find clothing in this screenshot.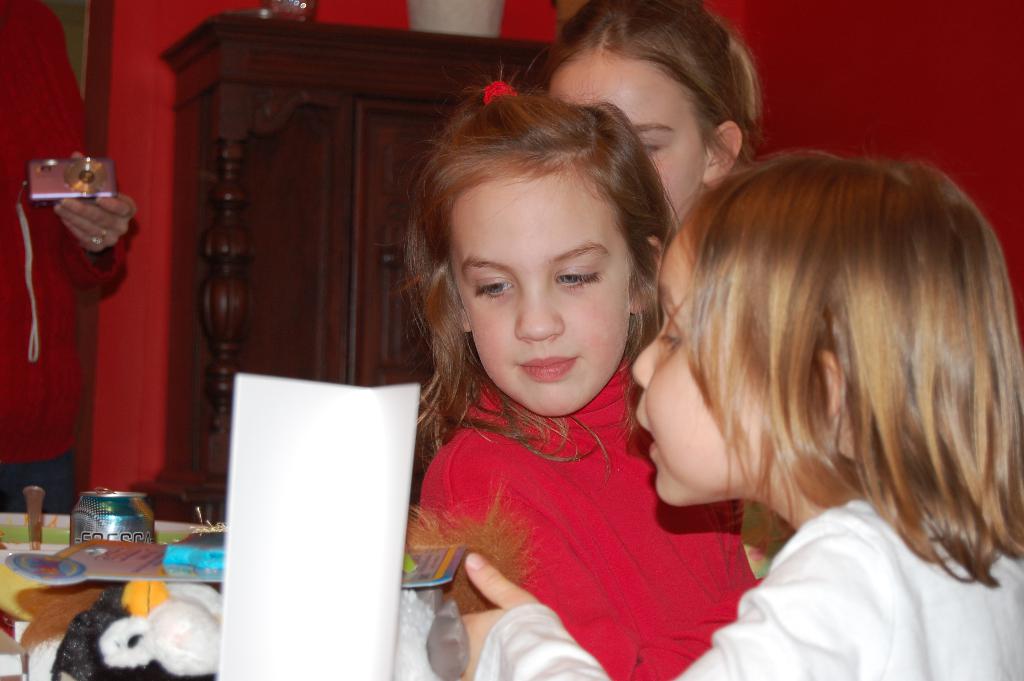
The bounding box for clothing is bbox=[466, 498, 1020, 680].
